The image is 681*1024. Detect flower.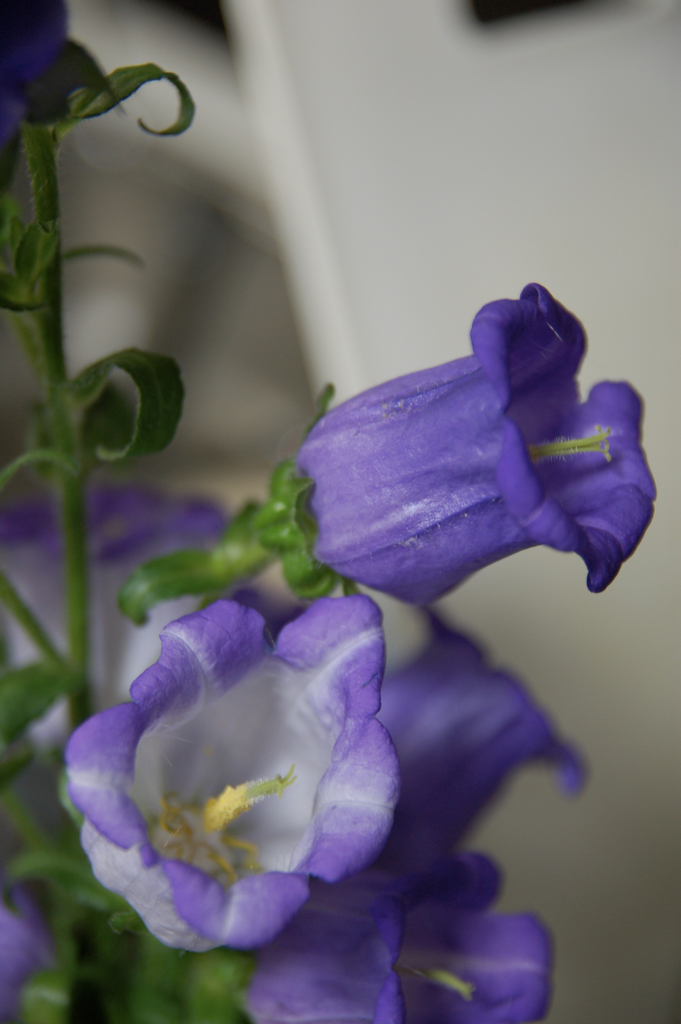
Detection: (232, 855, 557, 1023).
